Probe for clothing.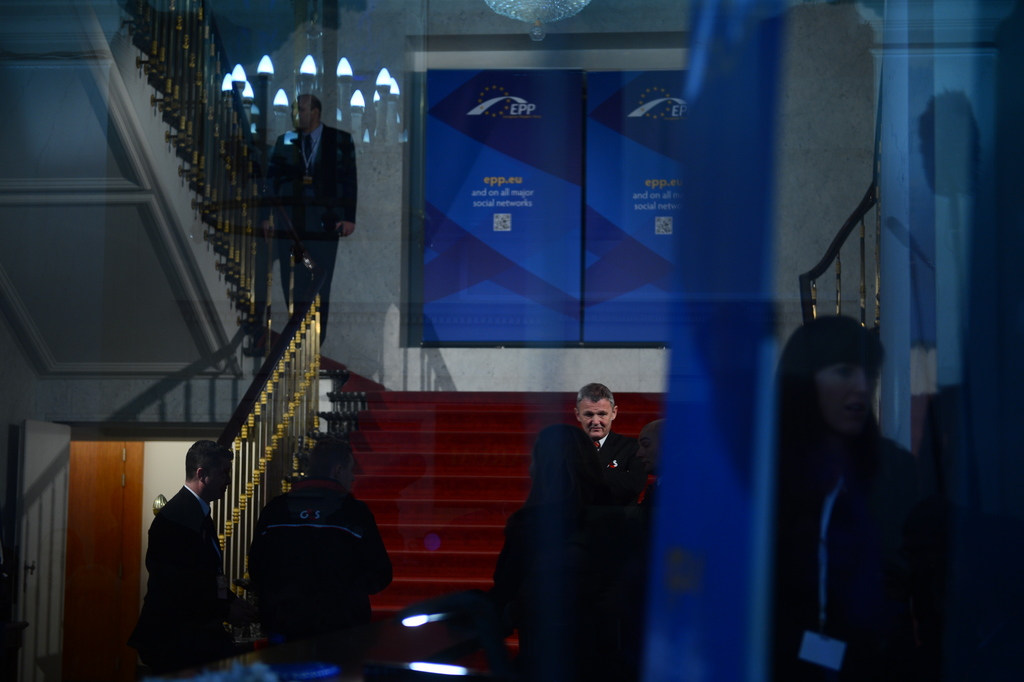
Probe result: 582 430 645 512.
